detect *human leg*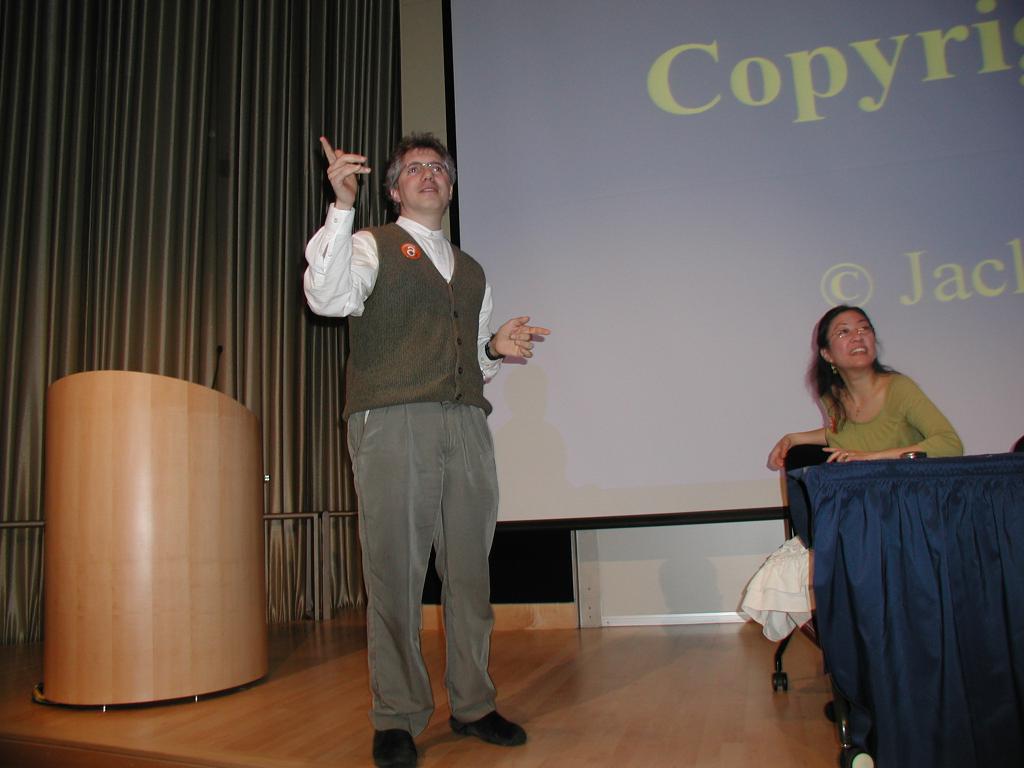
433 406 528 744
